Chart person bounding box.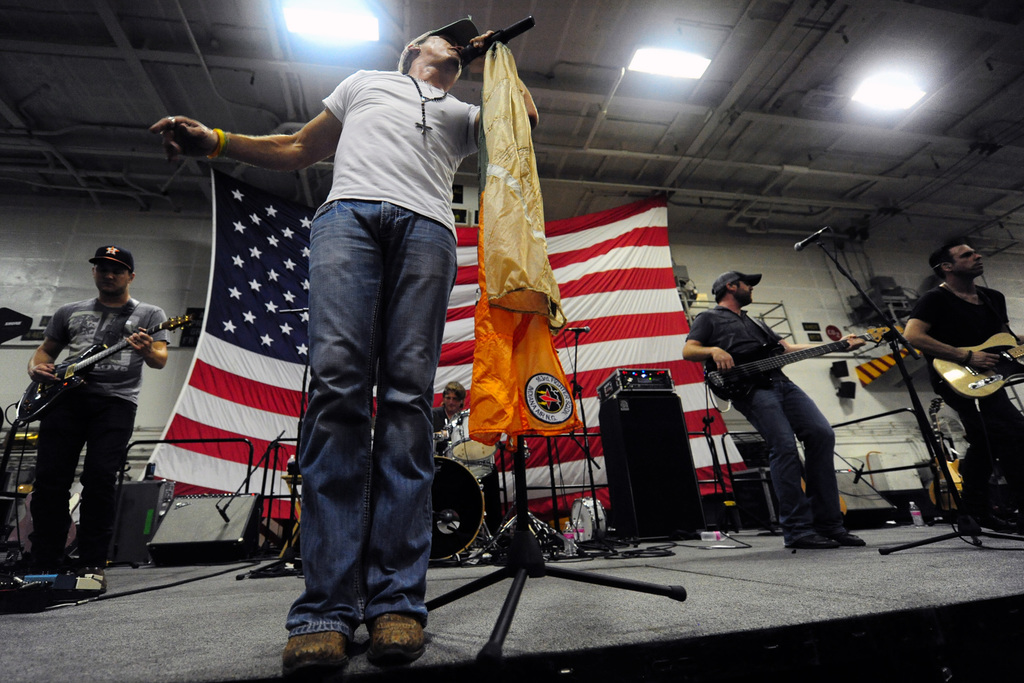
Charted: {"x1": 903, "y1": 240, "x2": 1023, "y2": 532}.
